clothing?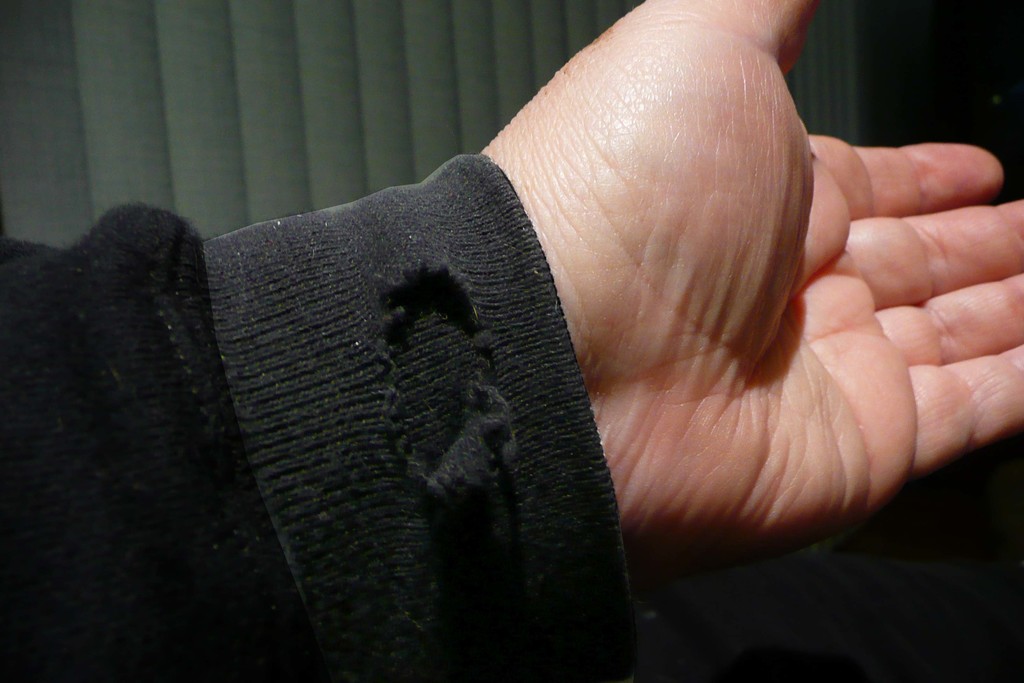
bbox=[66, 142, 642, 654]
